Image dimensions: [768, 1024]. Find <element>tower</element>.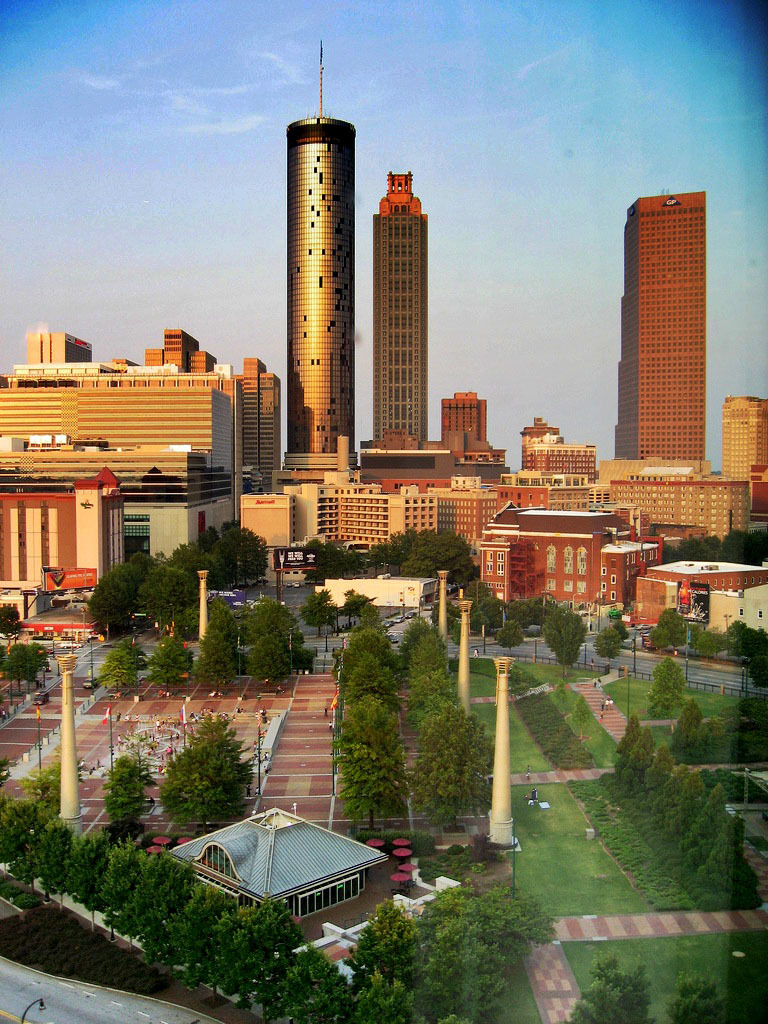
(25,324,101,370).
